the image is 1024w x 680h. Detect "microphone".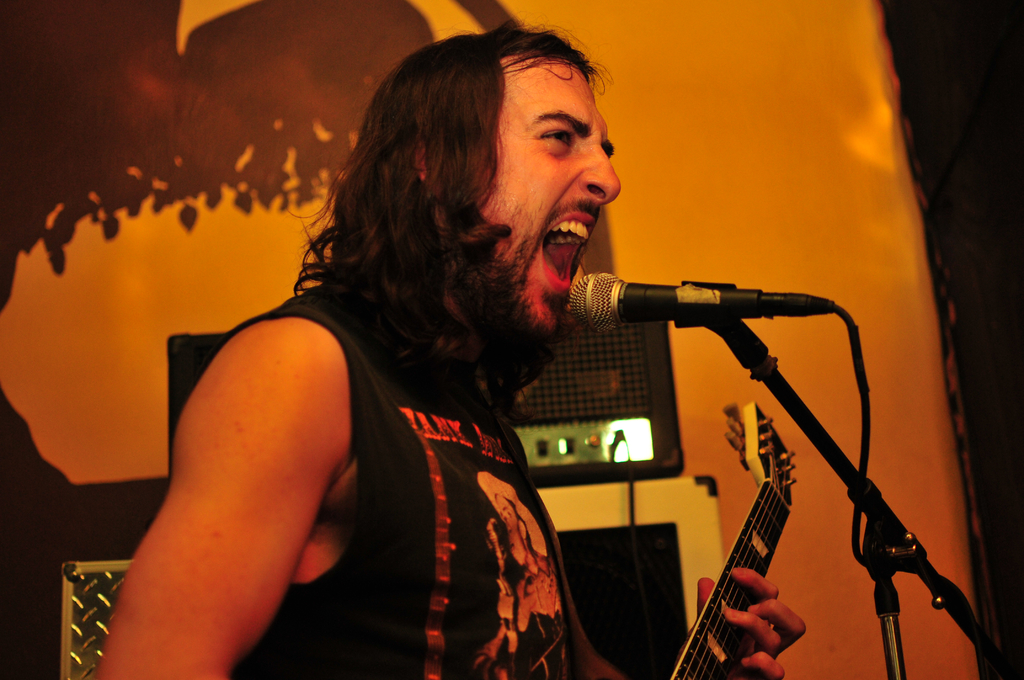
Detection: bbox=(548, 271, 854, 380).
